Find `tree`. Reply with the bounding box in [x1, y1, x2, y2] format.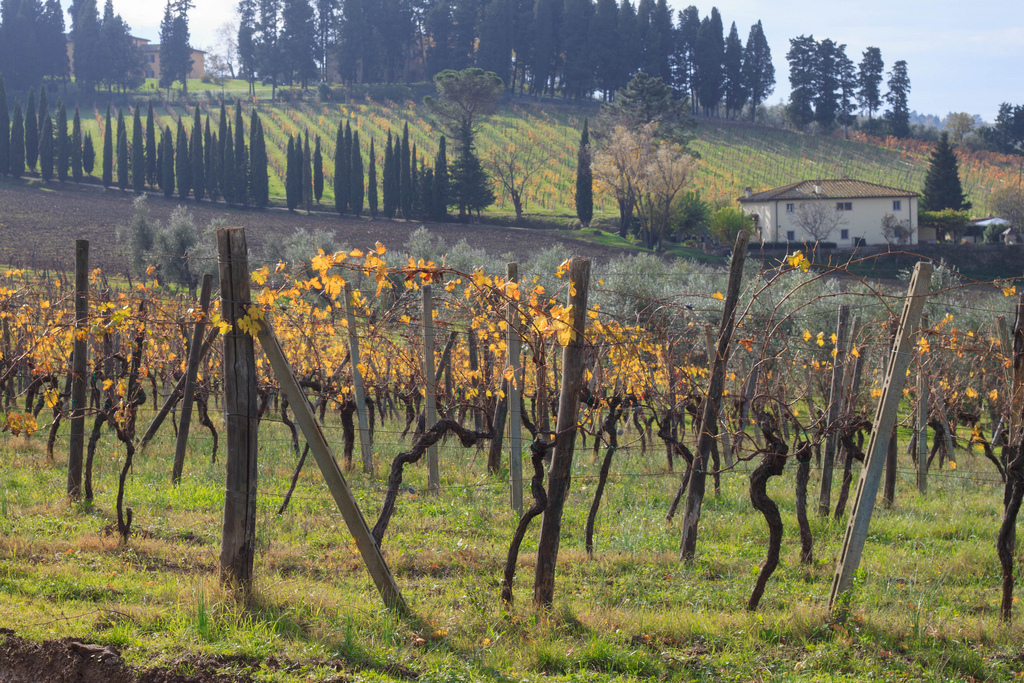
[687, 0, 718, 105].
